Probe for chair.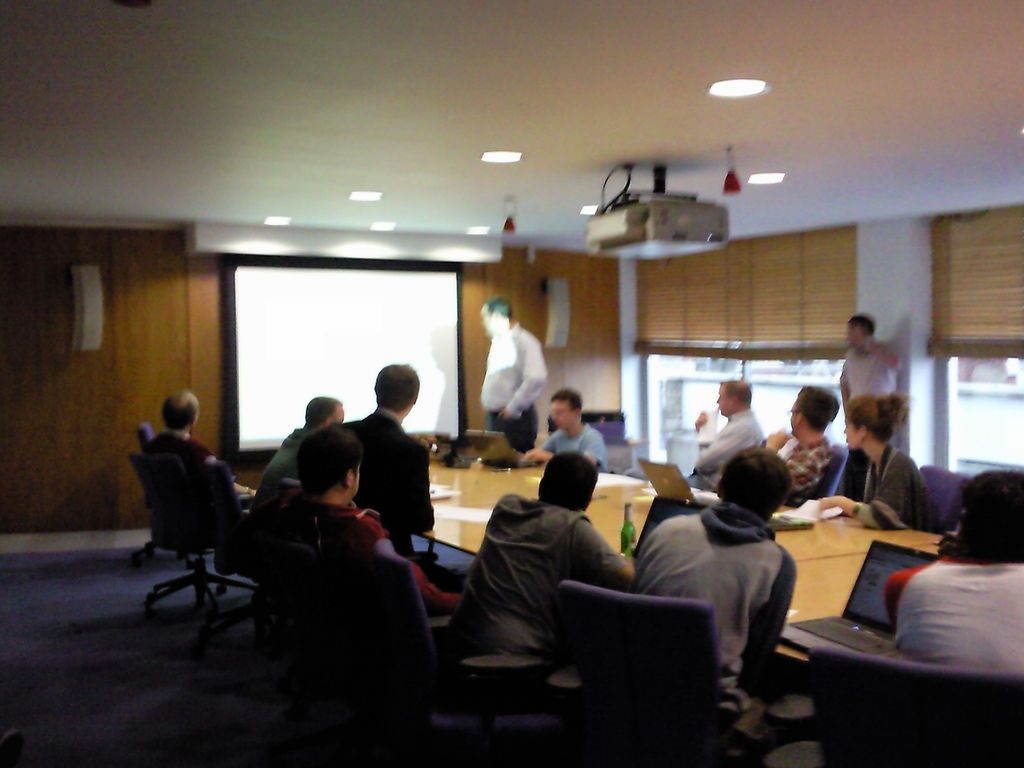
Probe result: 788 445 854 504.
